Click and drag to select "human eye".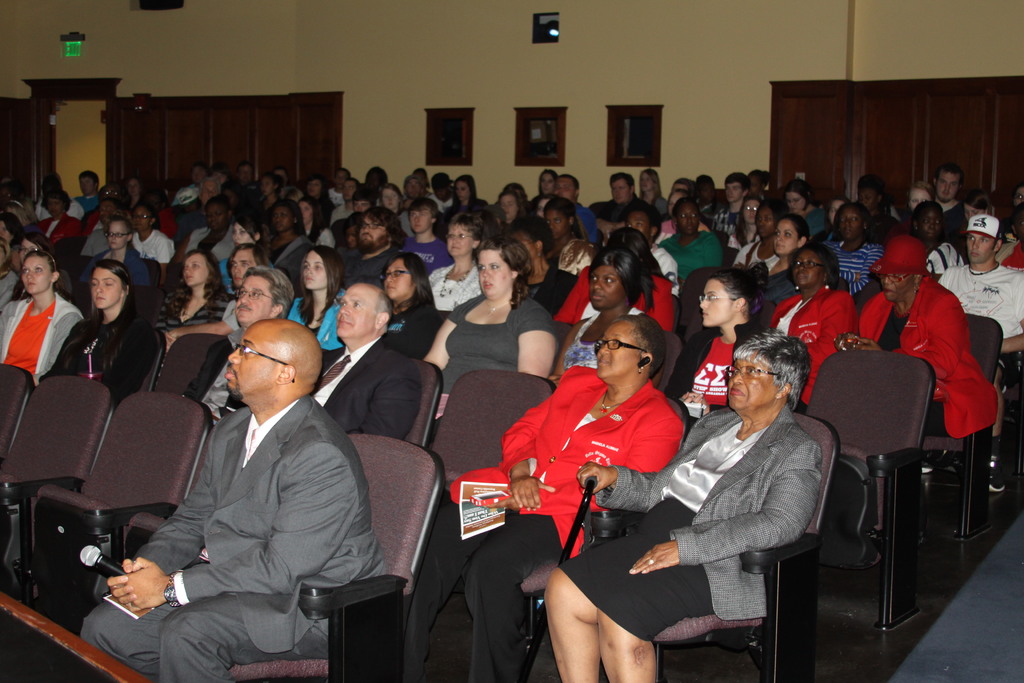
Selection: 892,273,900,278.
